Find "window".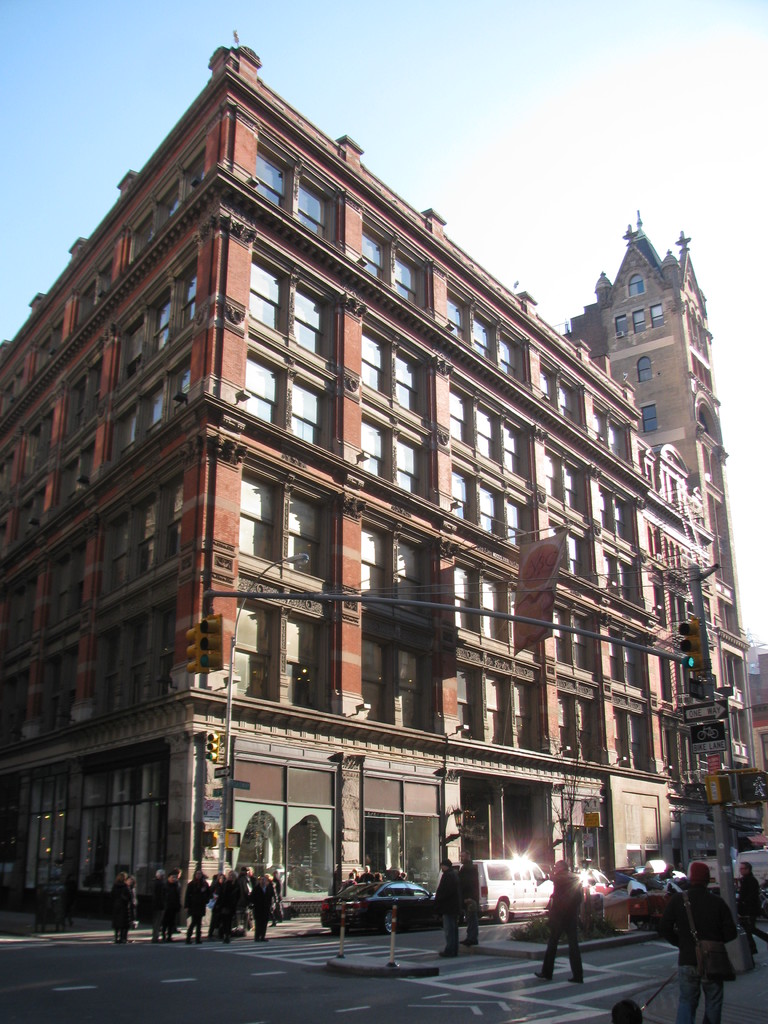
rect(450, 471, 468, 522).
